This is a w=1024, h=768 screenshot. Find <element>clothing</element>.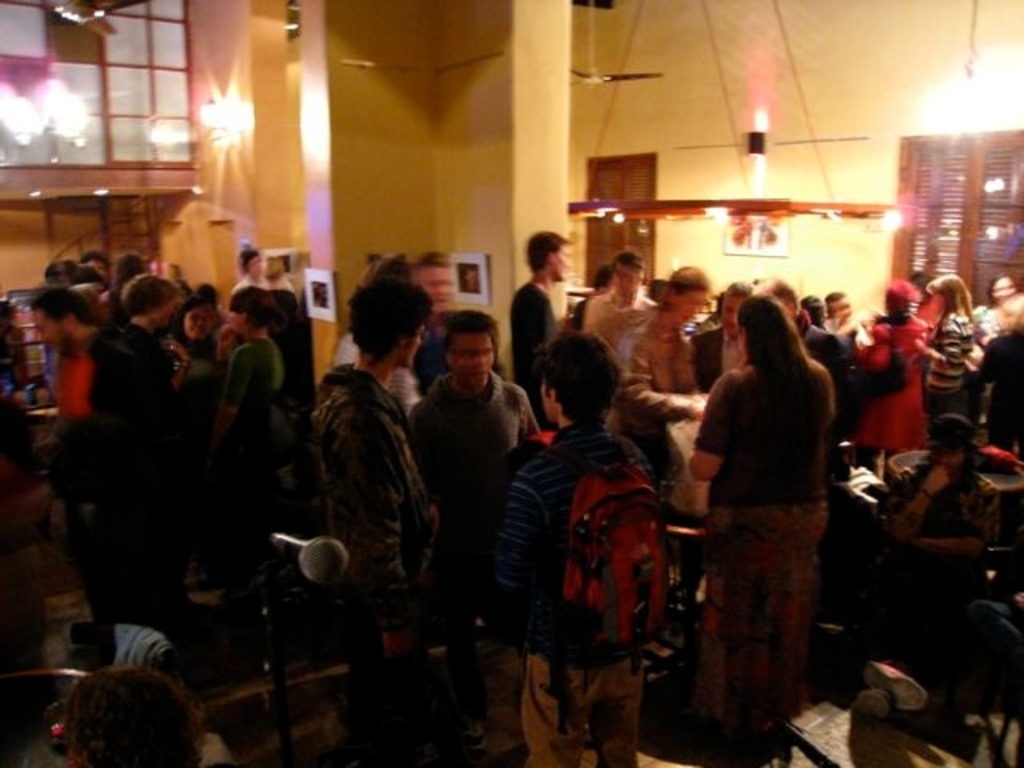
Bounding box: select_region(493, 427, 650, 766).
